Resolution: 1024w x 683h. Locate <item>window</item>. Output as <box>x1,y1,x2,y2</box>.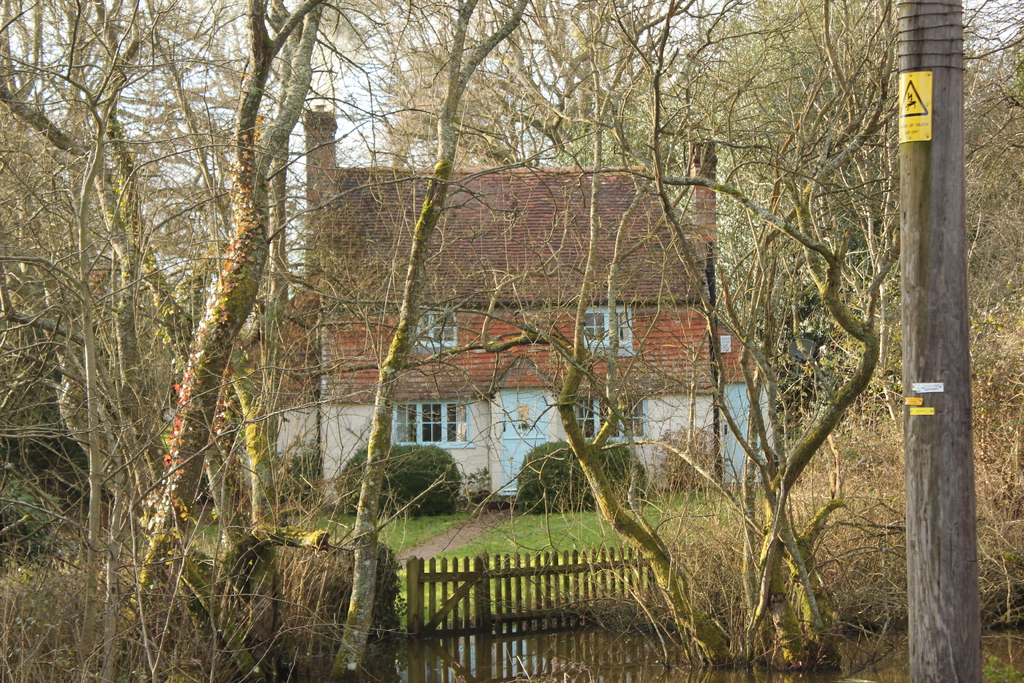
<box>585,307,635,357</box>.
